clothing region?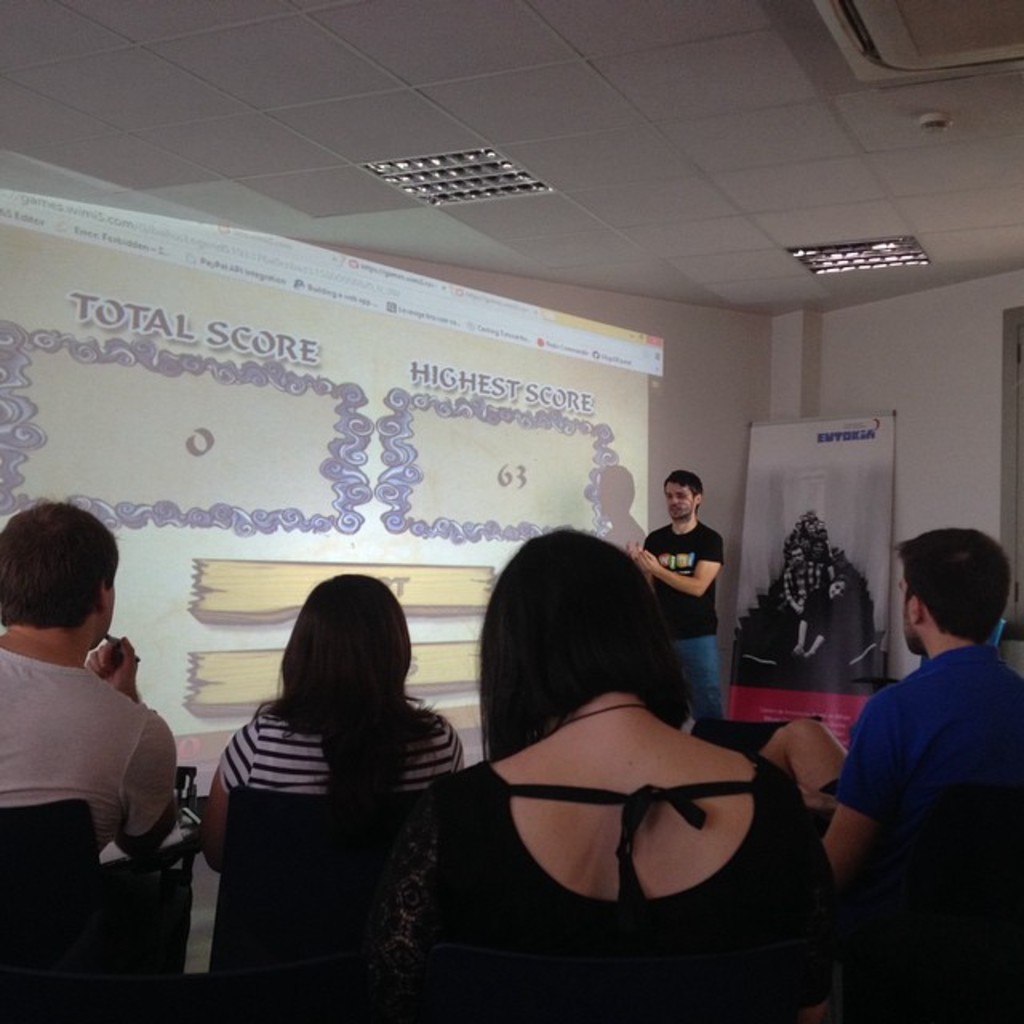
x1=634, y1=515, x2=730, y2=728
